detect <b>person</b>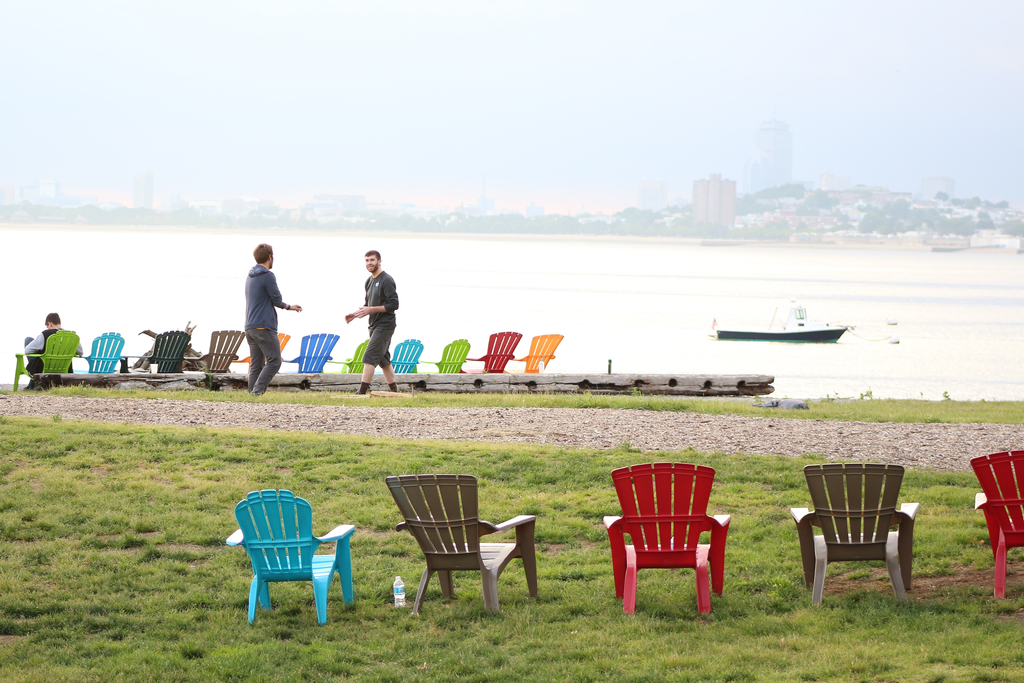
Rect(347, 252, 415, 397)
